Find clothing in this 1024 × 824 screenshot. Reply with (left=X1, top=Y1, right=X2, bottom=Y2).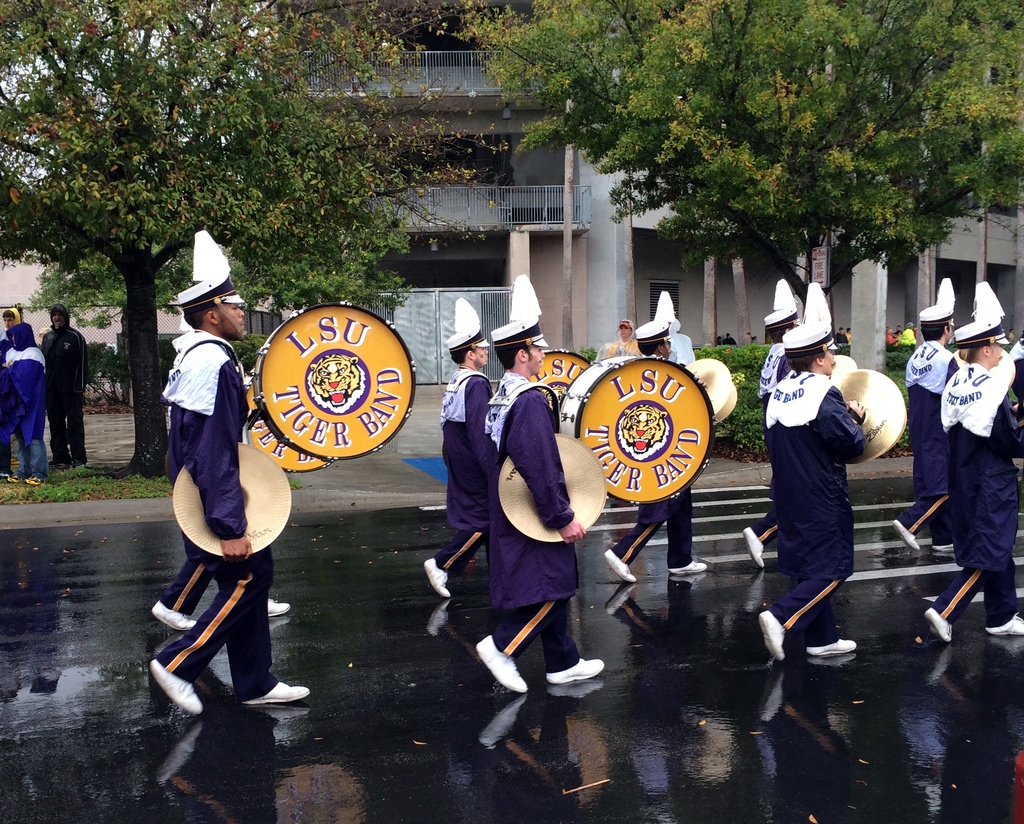
(left=0, top=327, right=45, bottom=473).
